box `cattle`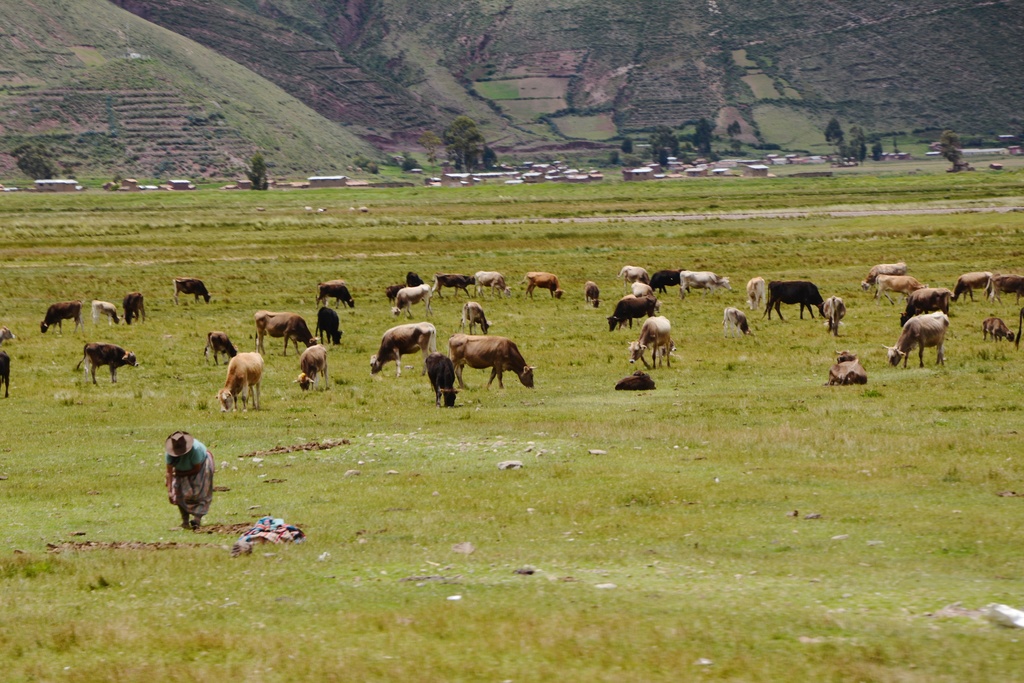
bbox=[522, 273, 567, 298]
